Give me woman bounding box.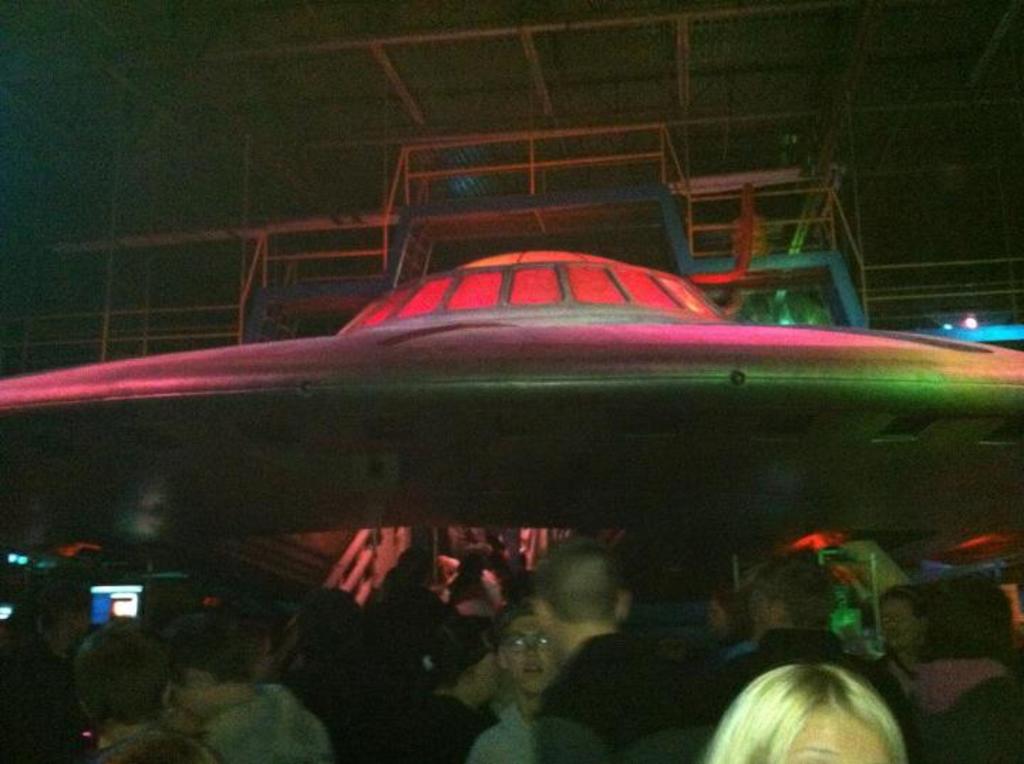
crop(687, 630, 942, 763).
